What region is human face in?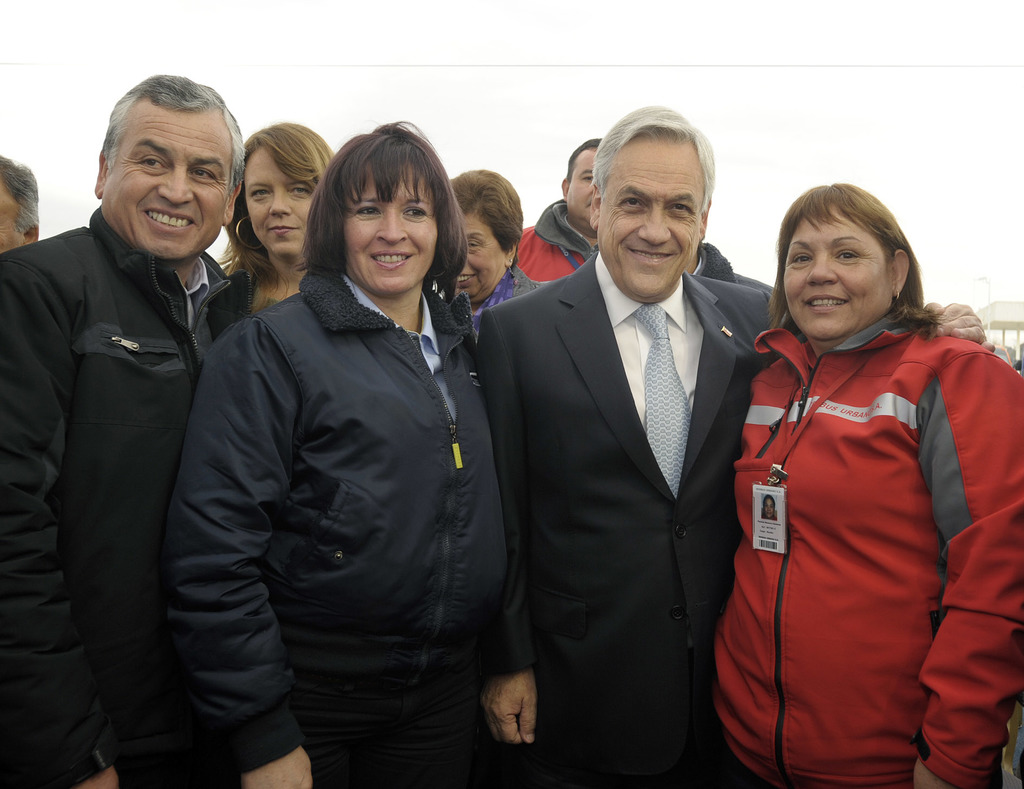
(left=103, top=111, right=232, bottom=258).
